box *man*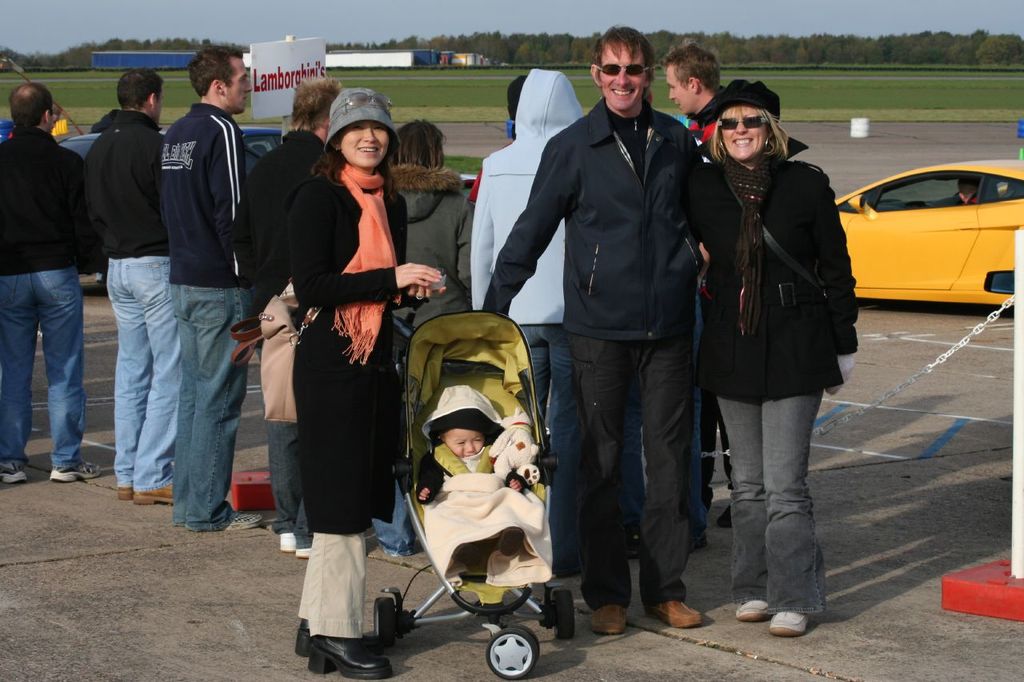
[239,74,341,541]
